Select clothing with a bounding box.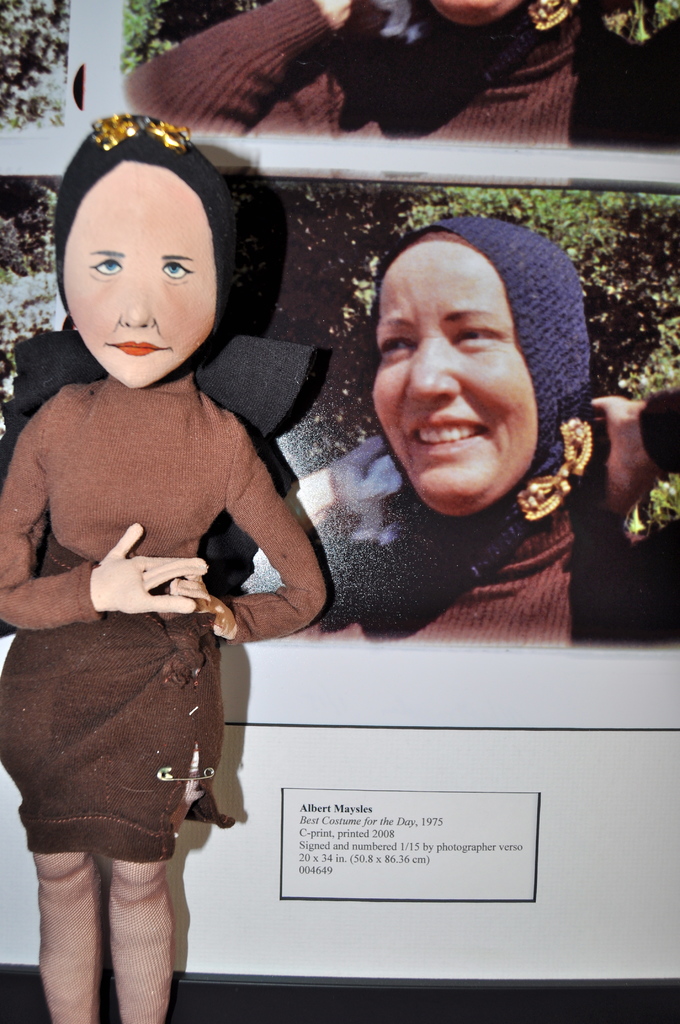
[0,358,340,879].
